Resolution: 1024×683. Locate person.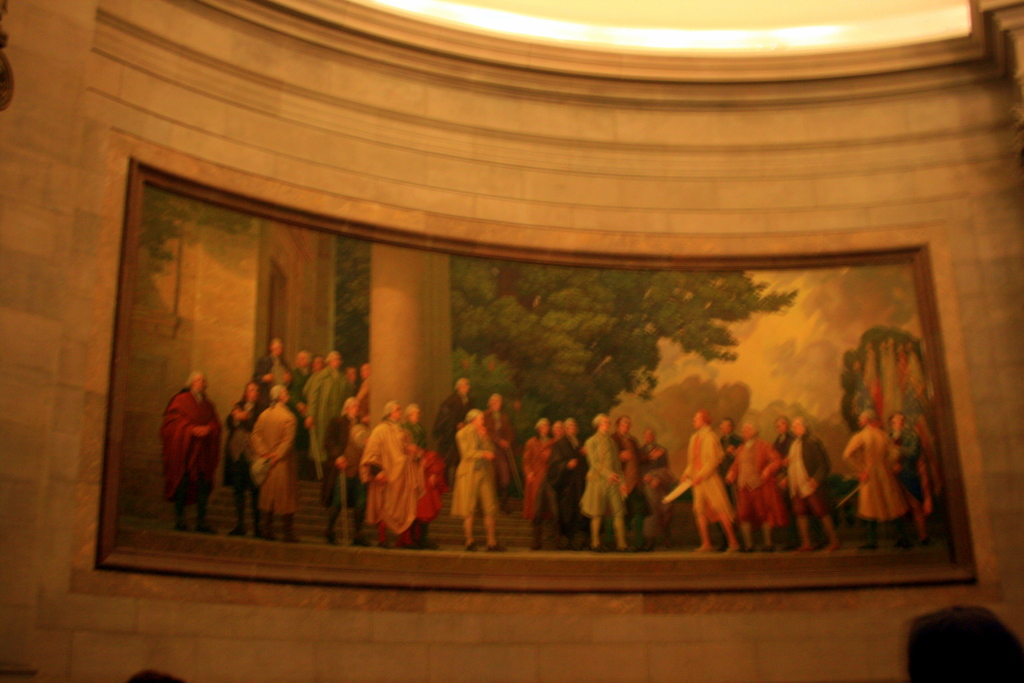
<box>884,417,932,542</box>.
